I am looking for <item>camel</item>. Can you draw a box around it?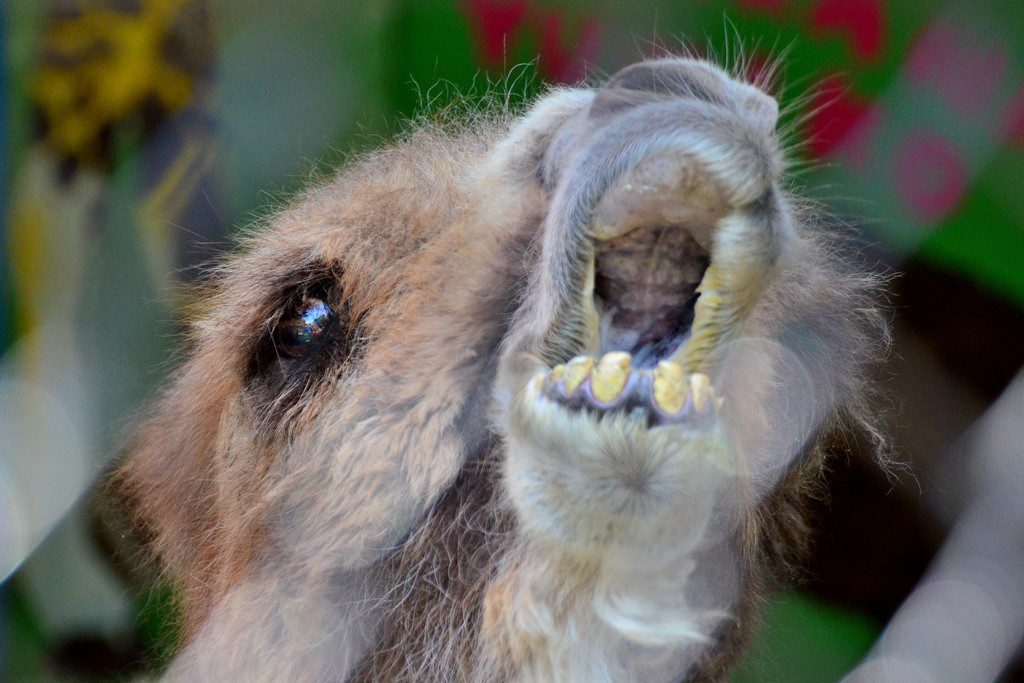
Sure, the bounding box is [92, 4, 919, 682].
